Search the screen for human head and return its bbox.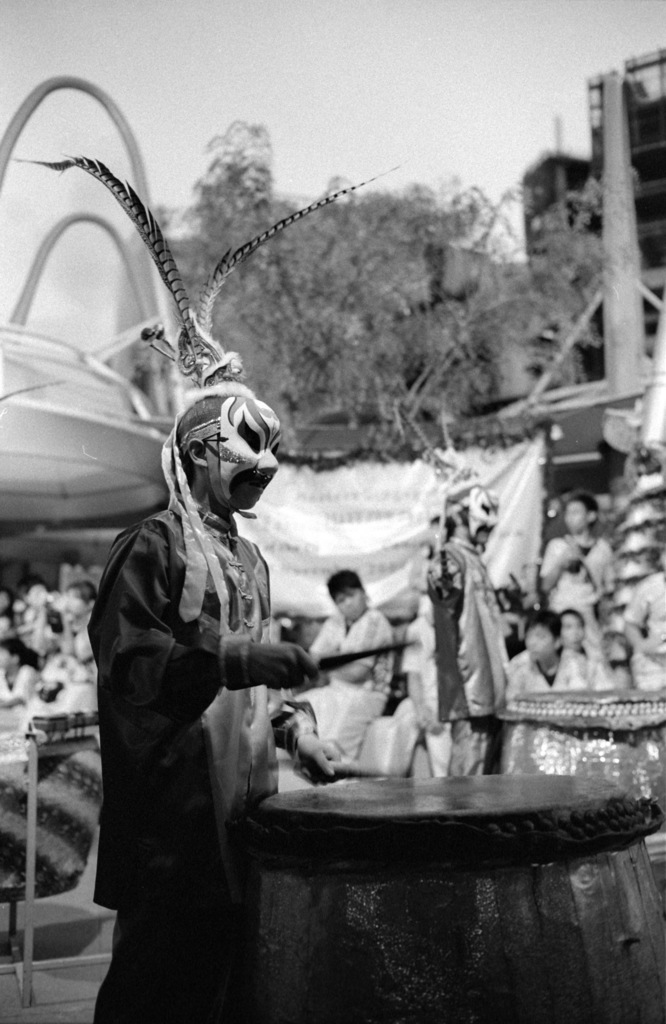
Found: 444, 480, 500, 550.
